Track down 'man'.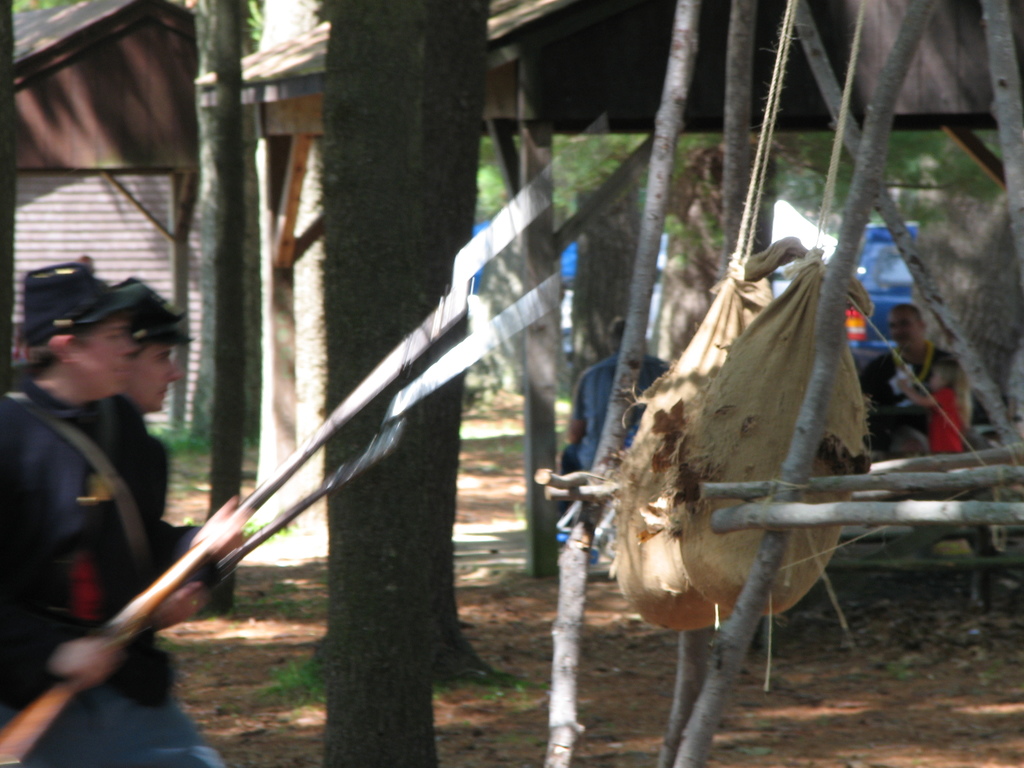
Tracked to 95/270/250/767.
